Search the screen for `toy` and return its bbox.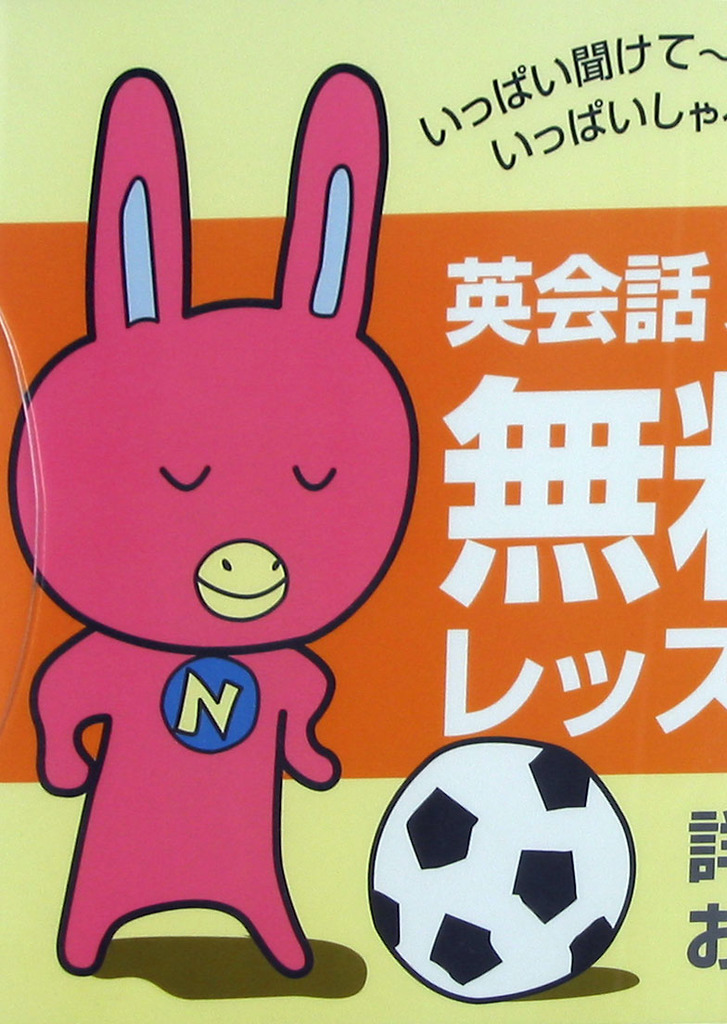
Found: <region>5, 61, 417, 979</region>.
